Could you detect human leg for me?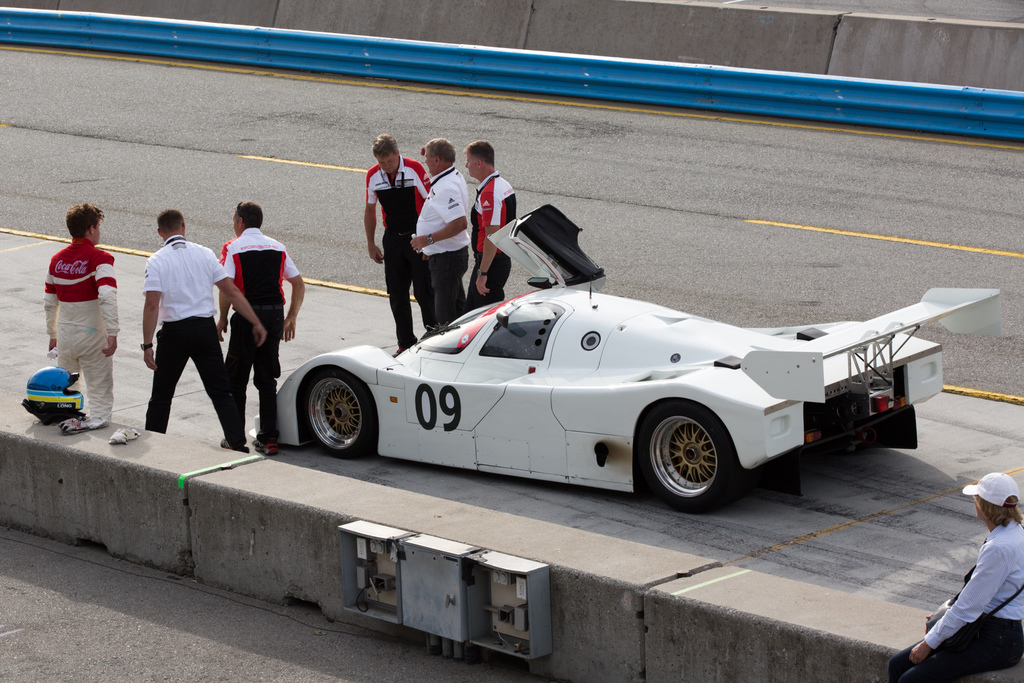
Detection result: pyautogui.locateOnScreen(145, 322, 189, 431).
